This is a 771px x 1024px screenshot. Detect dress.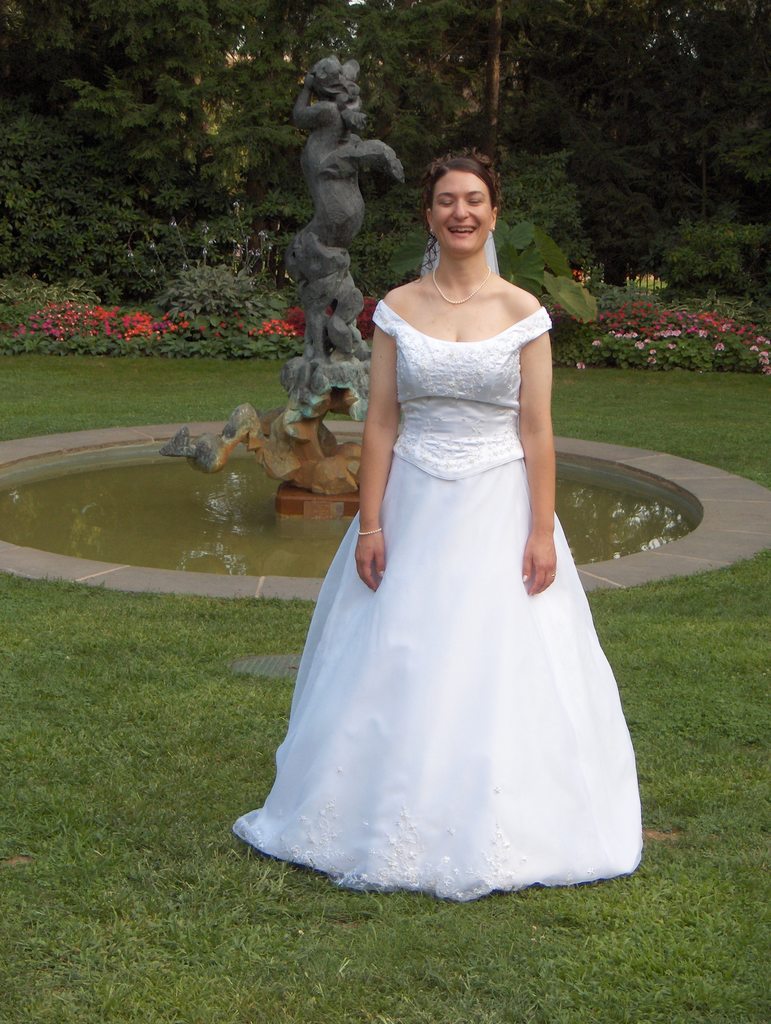
pyautogui.locateOnScreen(232, 301, 640, 903).
